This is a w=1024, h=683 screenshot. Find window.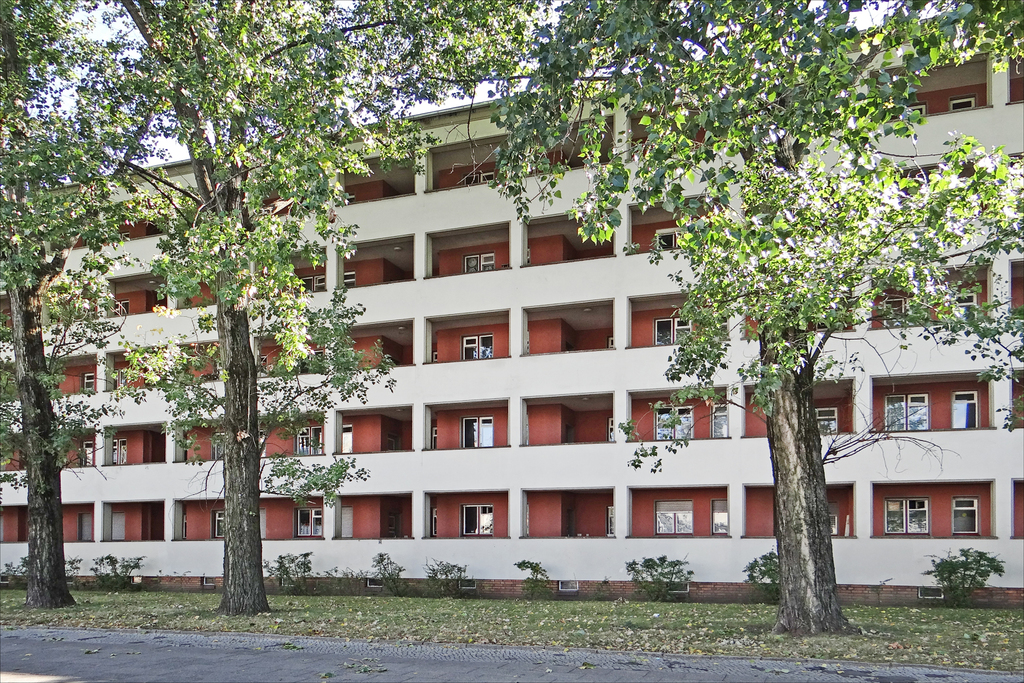
Bounding box: rect(463, 336, 475, 358).
